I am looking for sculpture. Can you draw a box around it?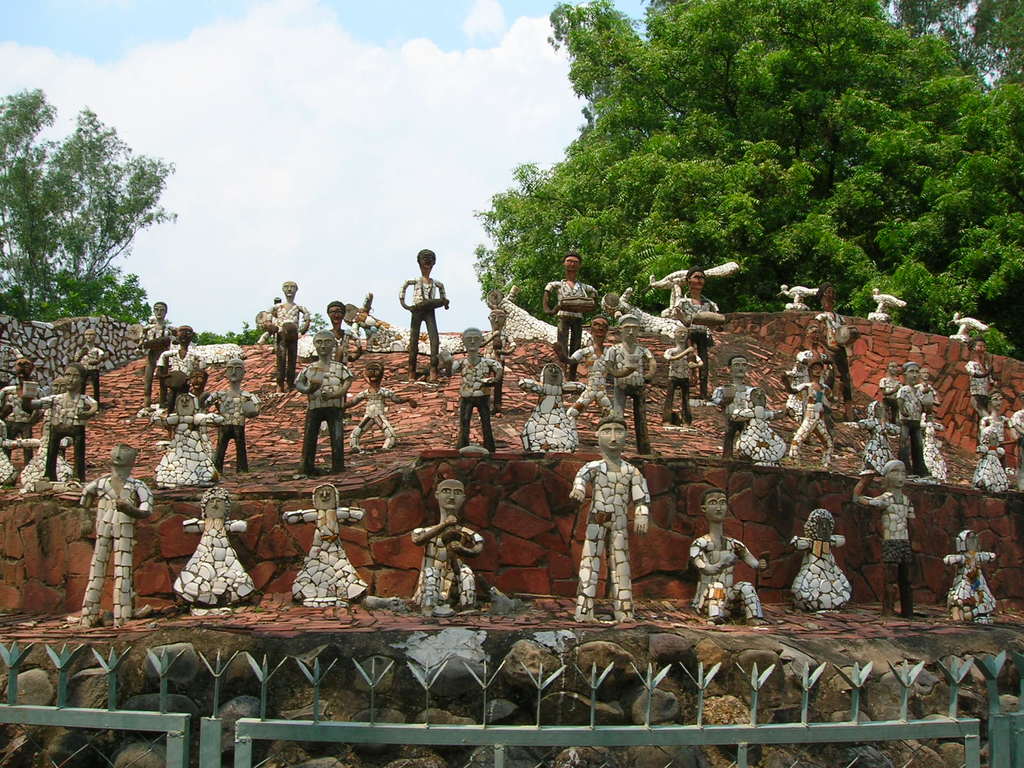
Sure, the bounding box is 668:269:724:399.
